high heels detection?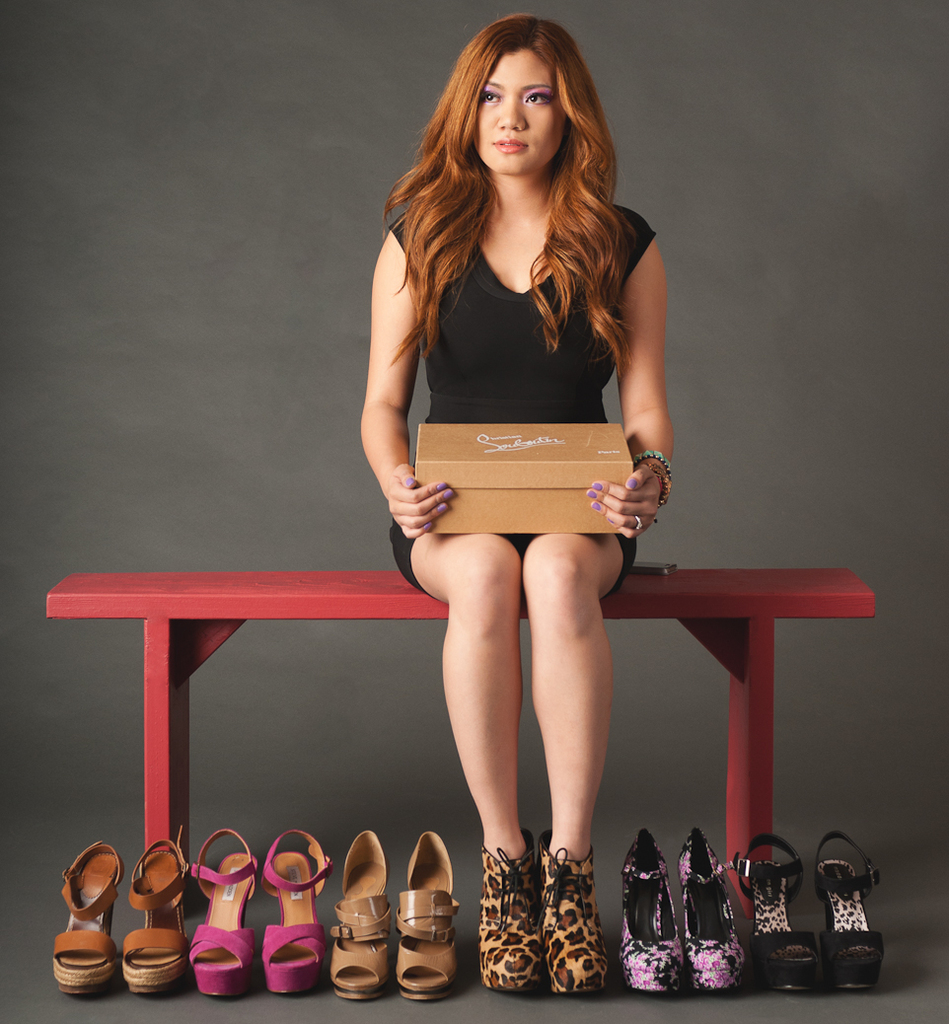
(473, 816, 627, 998)
